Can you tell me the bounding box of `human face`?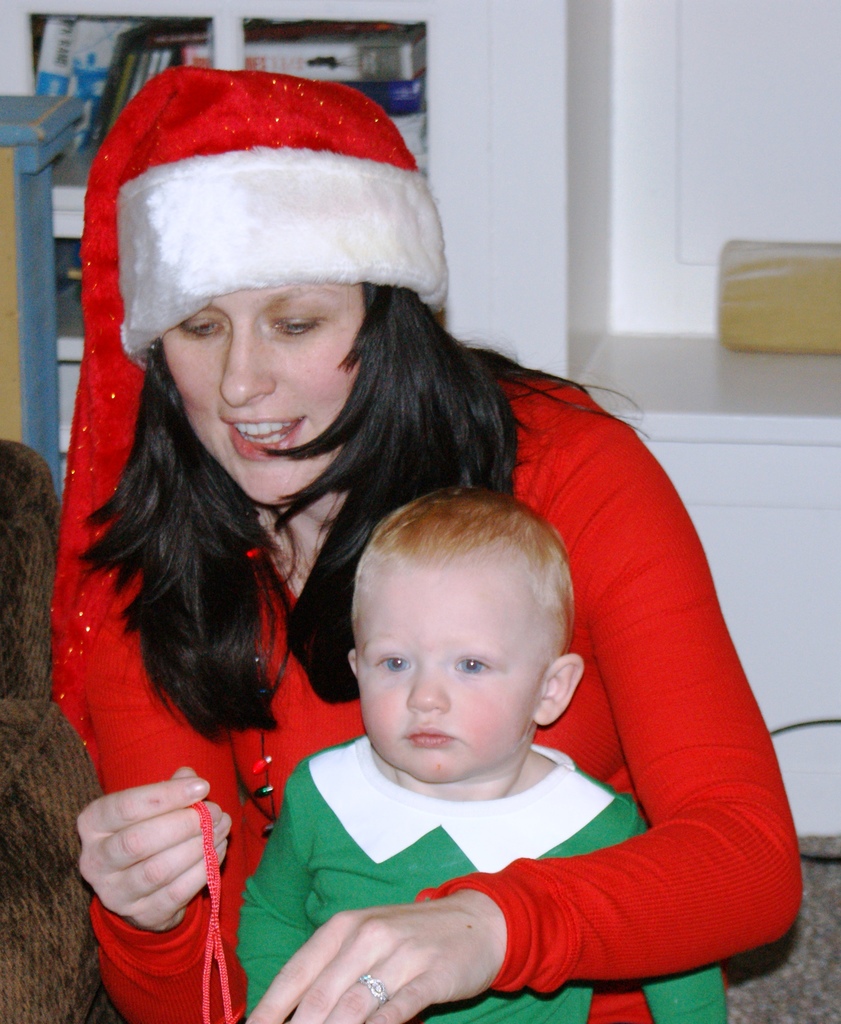
region(157, 280, 364, 516).
